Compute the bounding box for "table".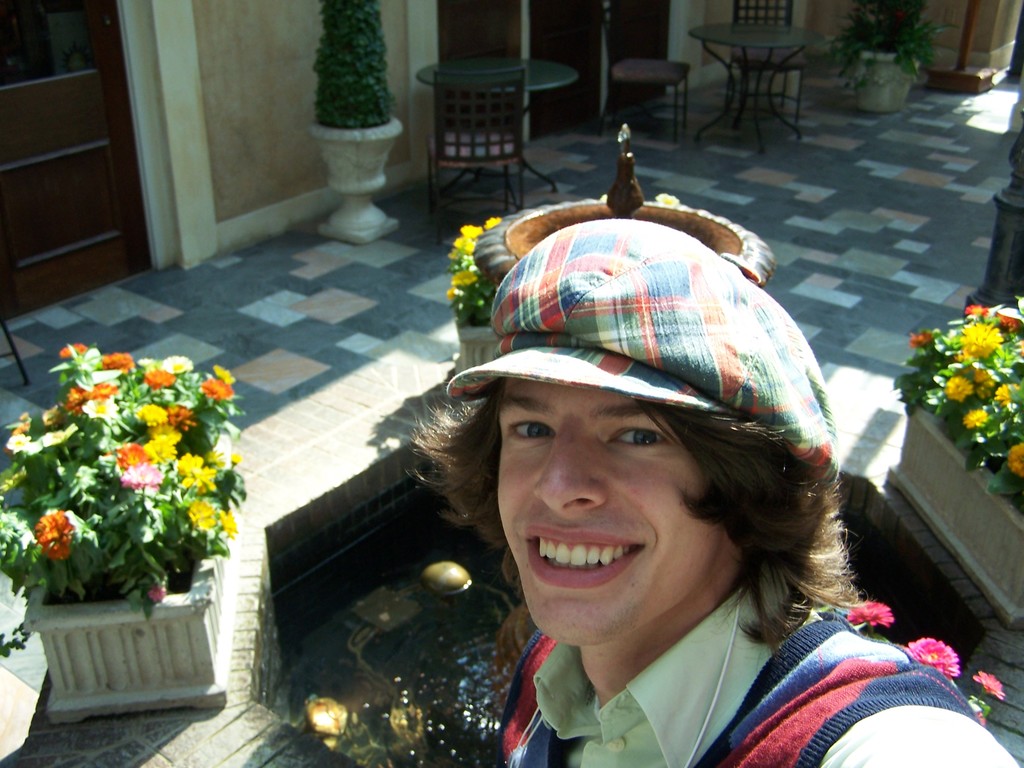
<box>416,54,575,189</box>.
